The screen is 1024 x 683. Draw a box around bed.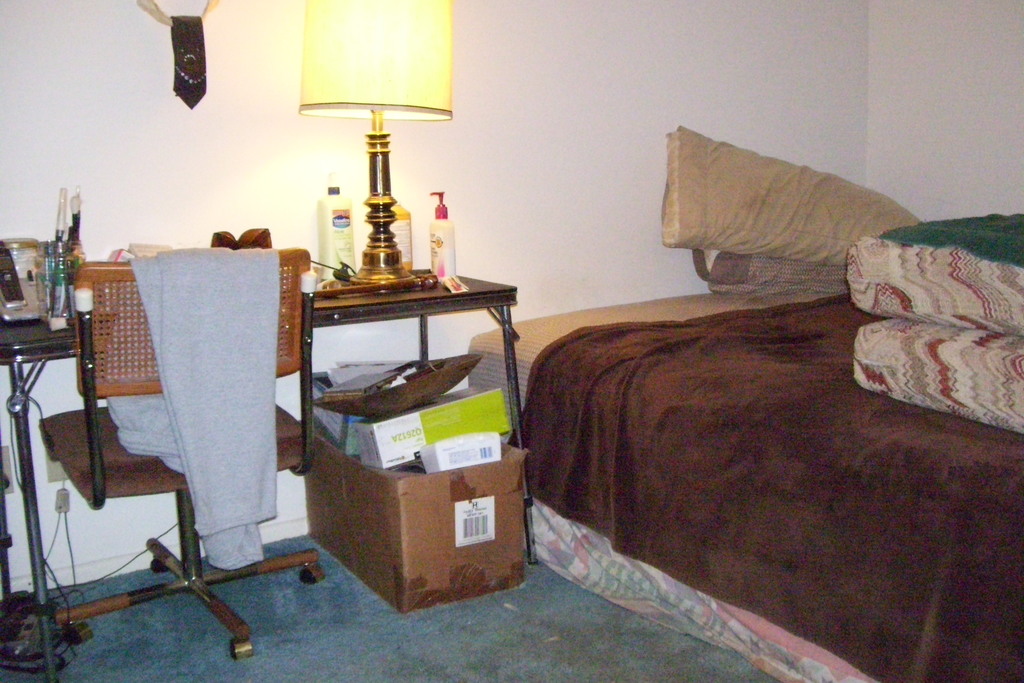
bbox=[519, 146, 1007, 682].
